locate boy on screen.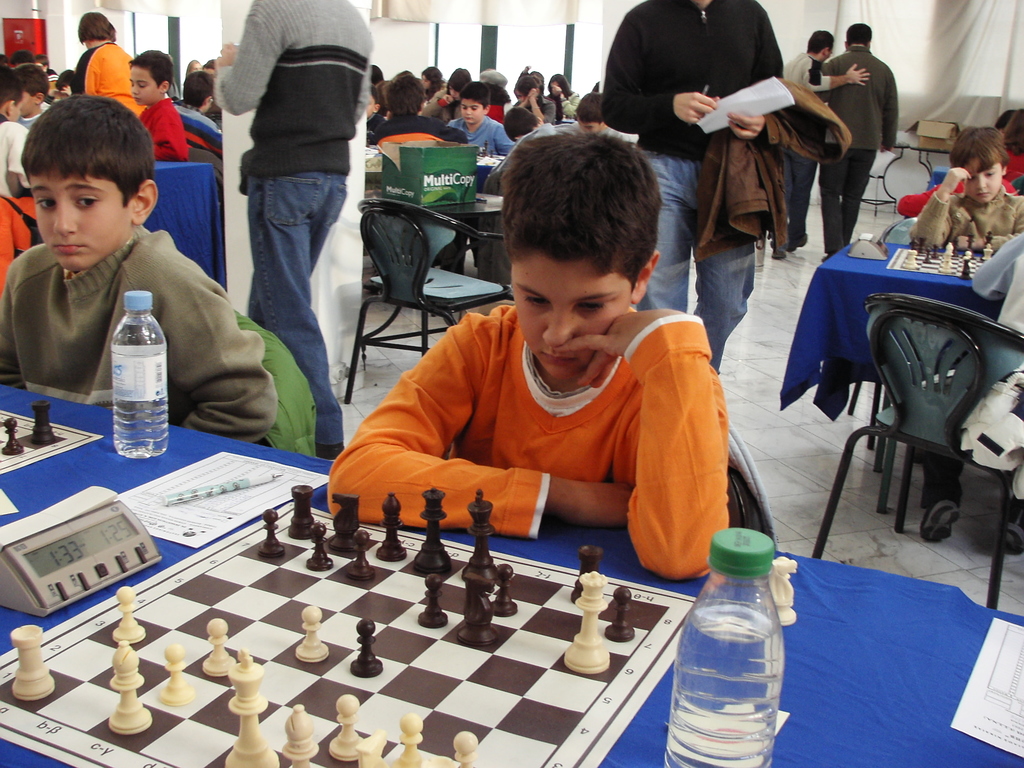
On screen at 922/237/1023/552.
